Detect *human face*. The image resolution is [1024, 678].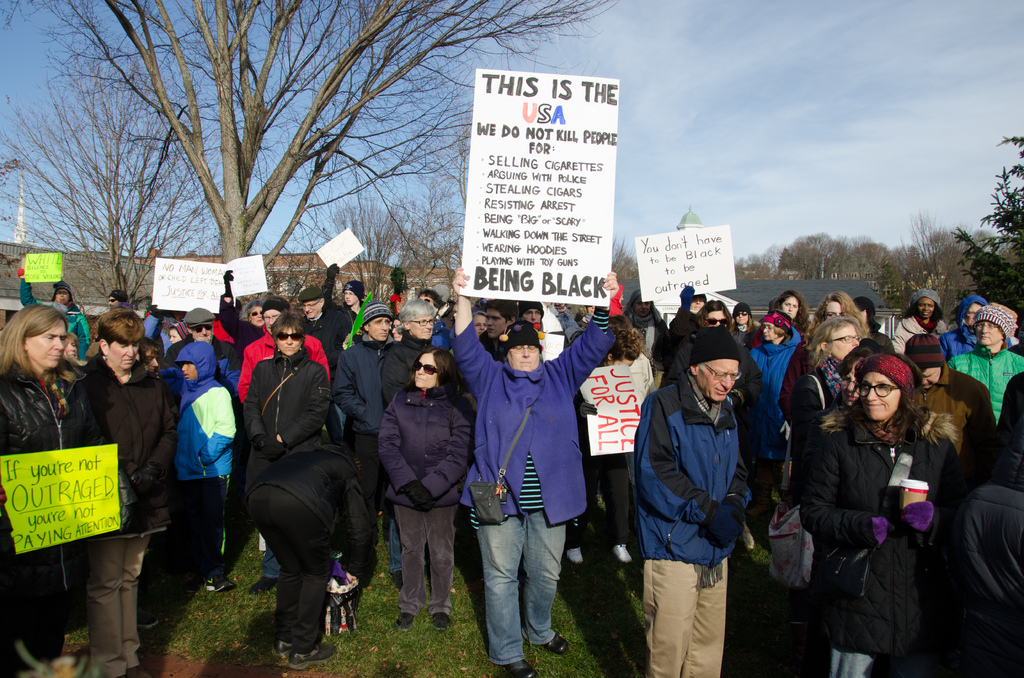
(x1=525, y1=309, x2=541, y2=328).
